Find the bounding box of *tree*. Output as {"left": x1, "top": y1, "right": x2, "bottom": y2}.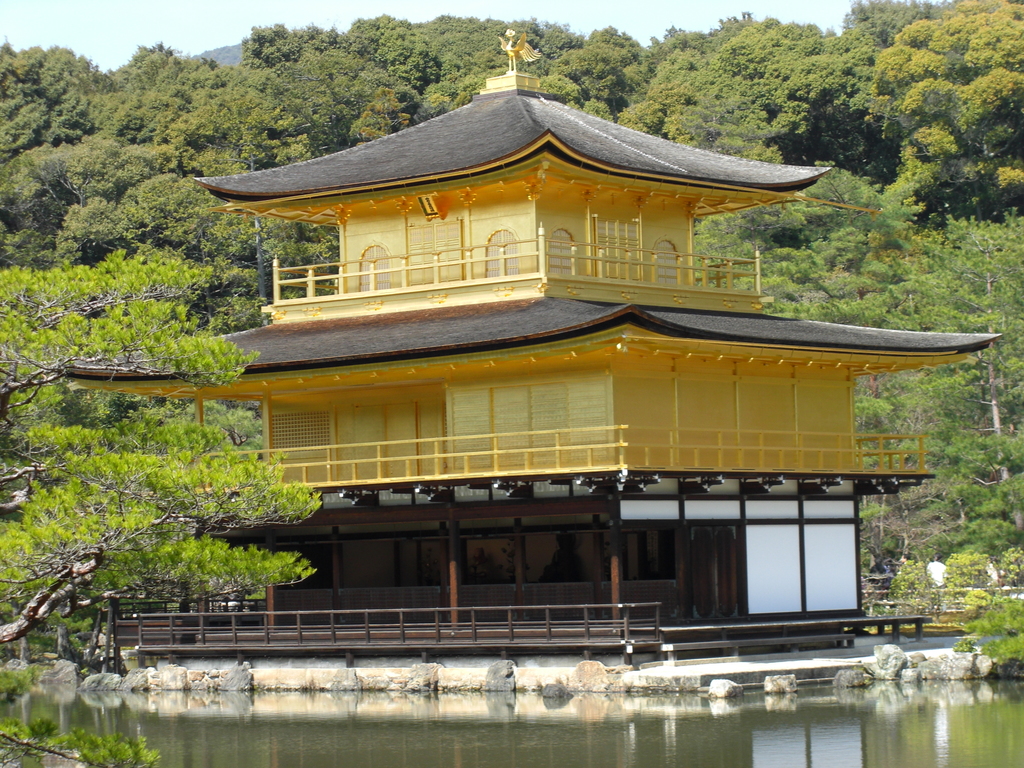
{"left": 0, "top": 45, "right": 94, "bottom": 170}.
